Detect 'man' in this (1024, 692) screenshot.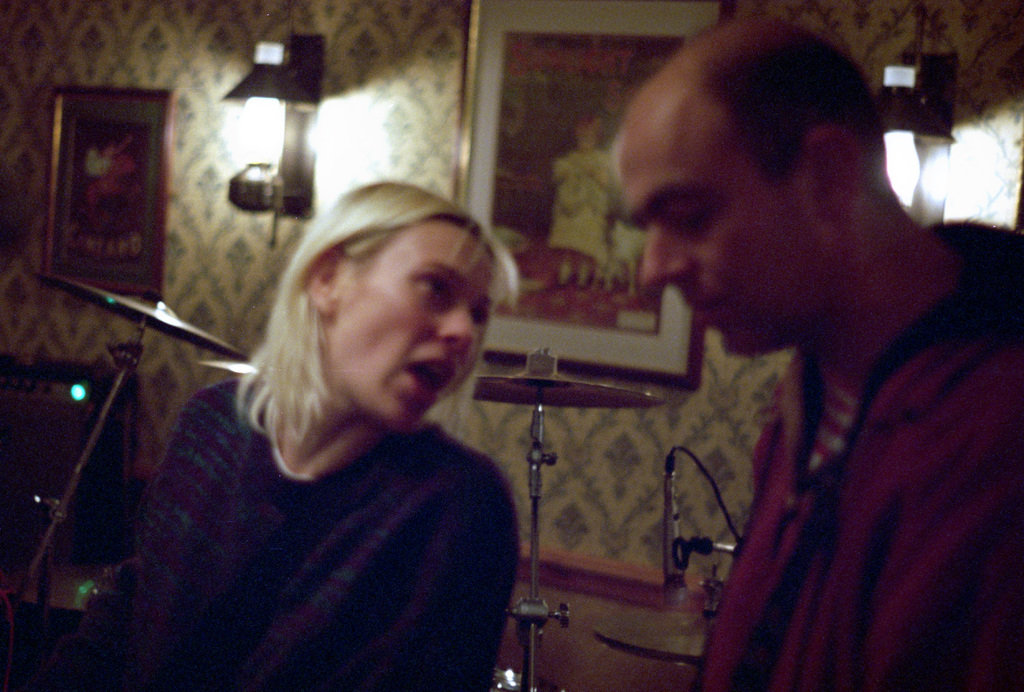
Detection: <box>621,36,1003,678</box>.
